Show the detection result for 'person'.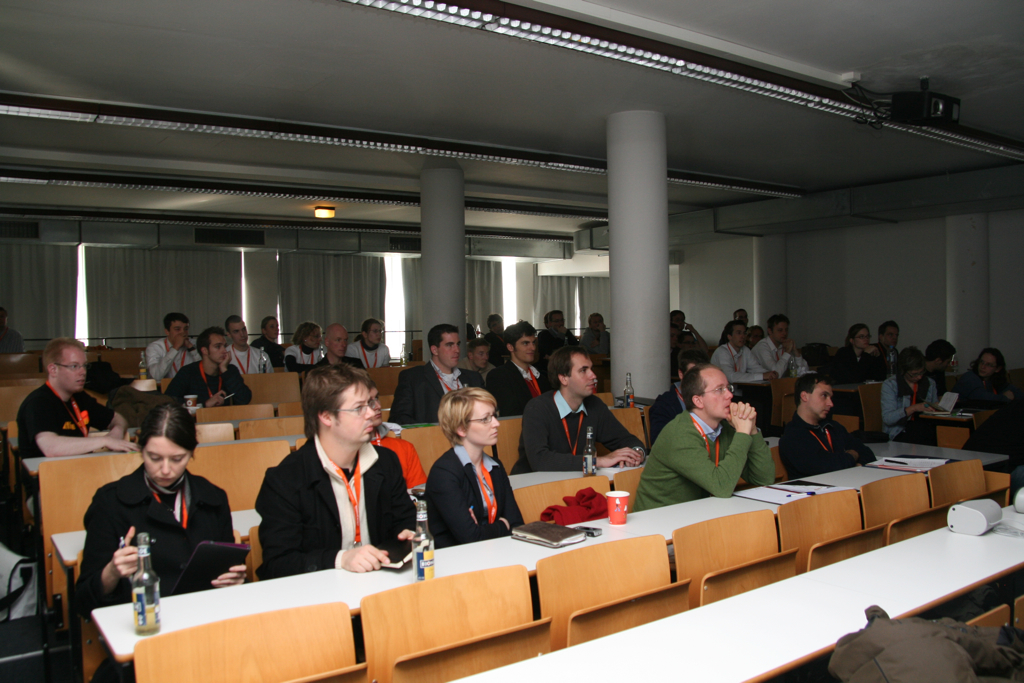
BBox(313, 326, 361, 373).
